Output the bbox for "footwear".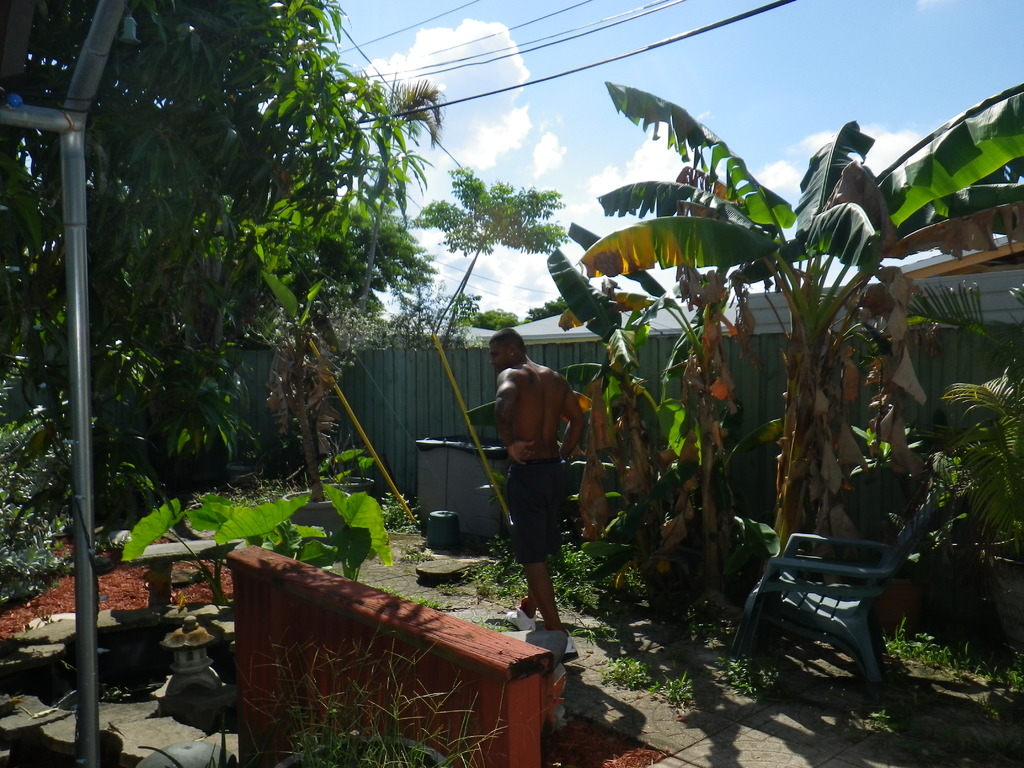
[left=544, top=627, right=579, bottom=662].
